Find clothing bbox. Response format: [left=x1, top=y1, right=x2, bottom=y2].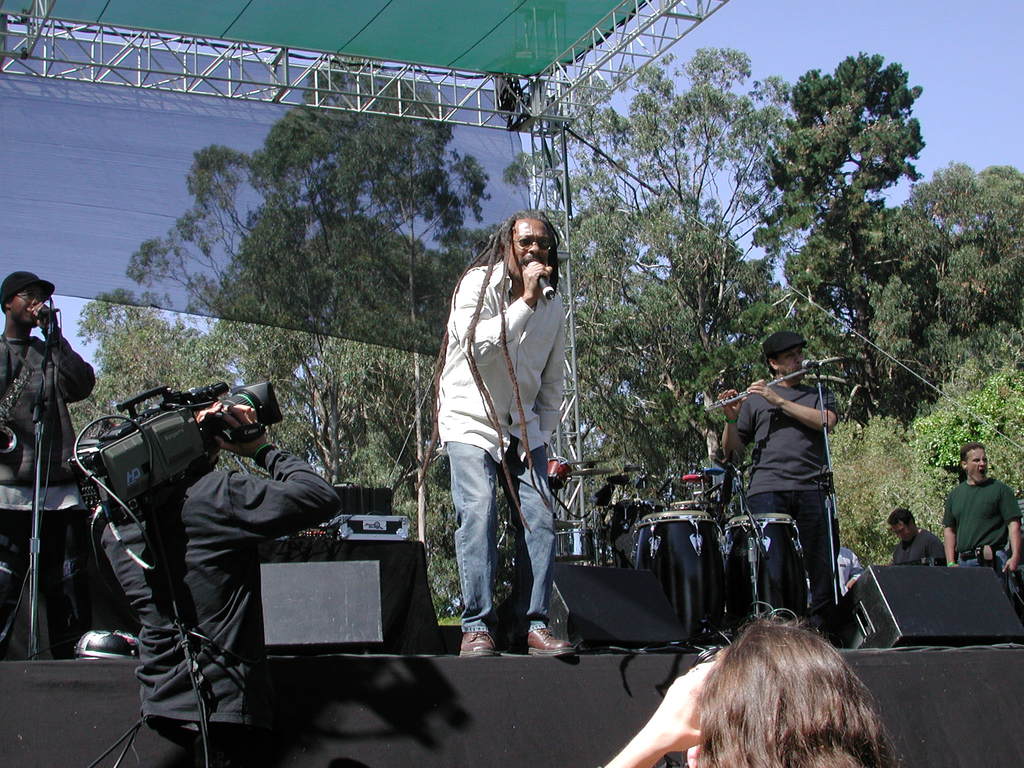
[left=431, top=221, right=583, bottom=624].
